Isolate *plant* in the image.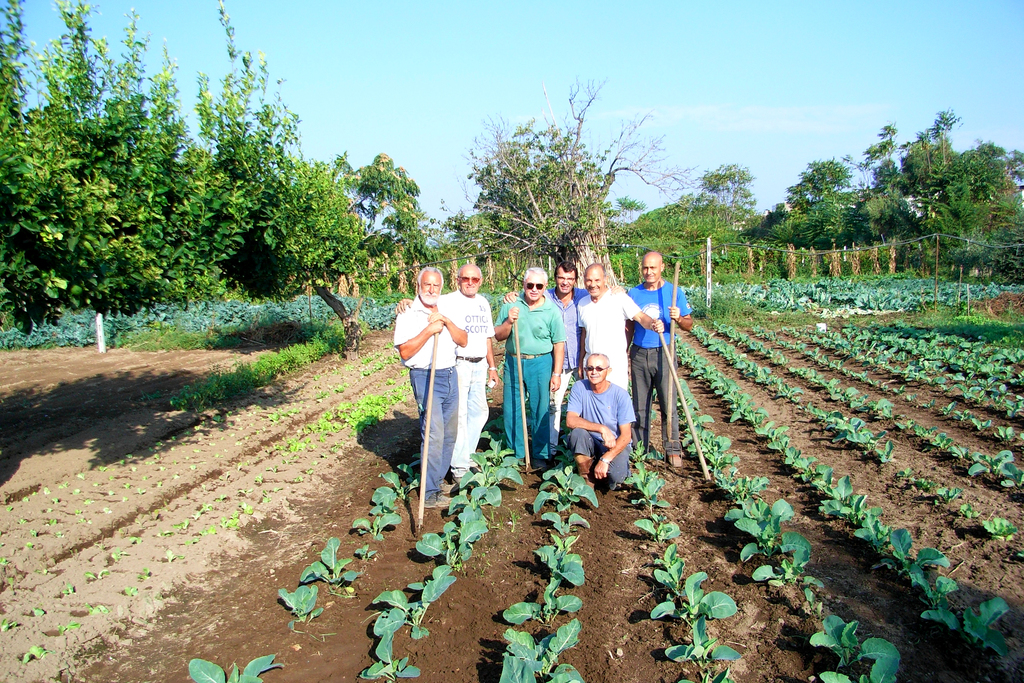
Isolated region: (left=239, top=481, right=250, bottom=499).
